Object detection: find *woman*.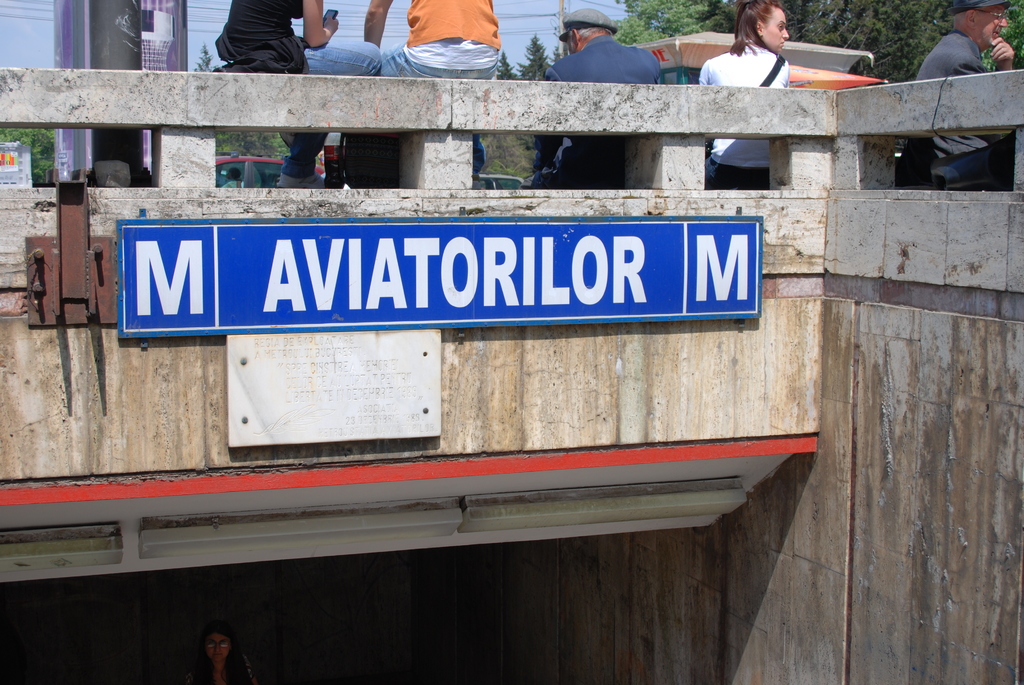
rect(697, 0, 795, 197).
